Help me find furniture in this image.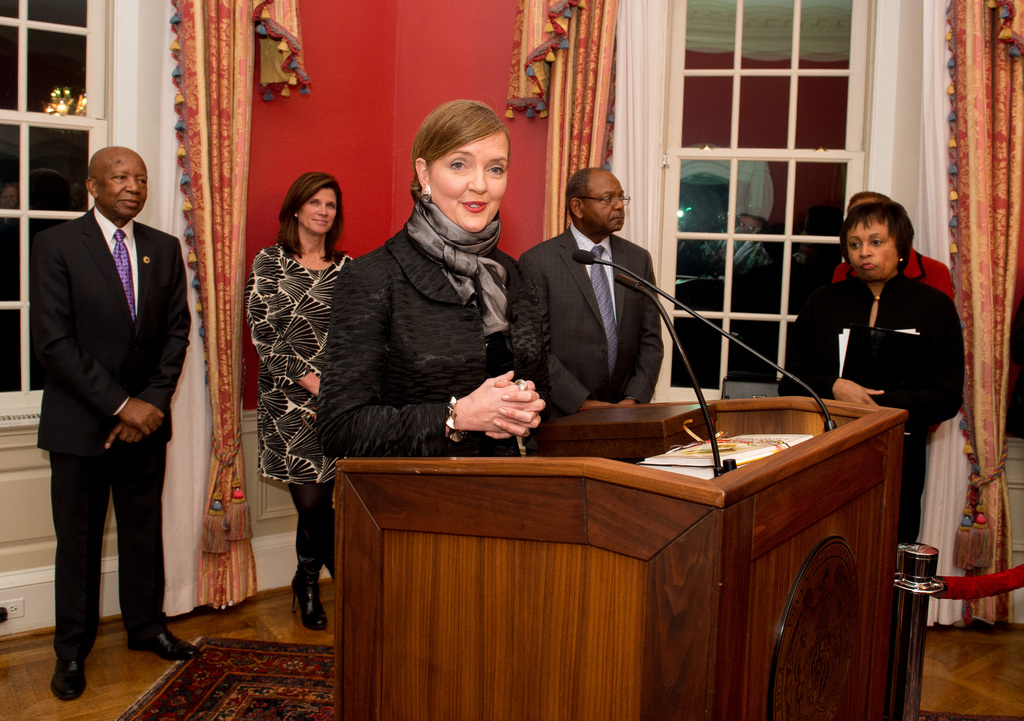
Found it: bbox(336, 395, 912, 720).
